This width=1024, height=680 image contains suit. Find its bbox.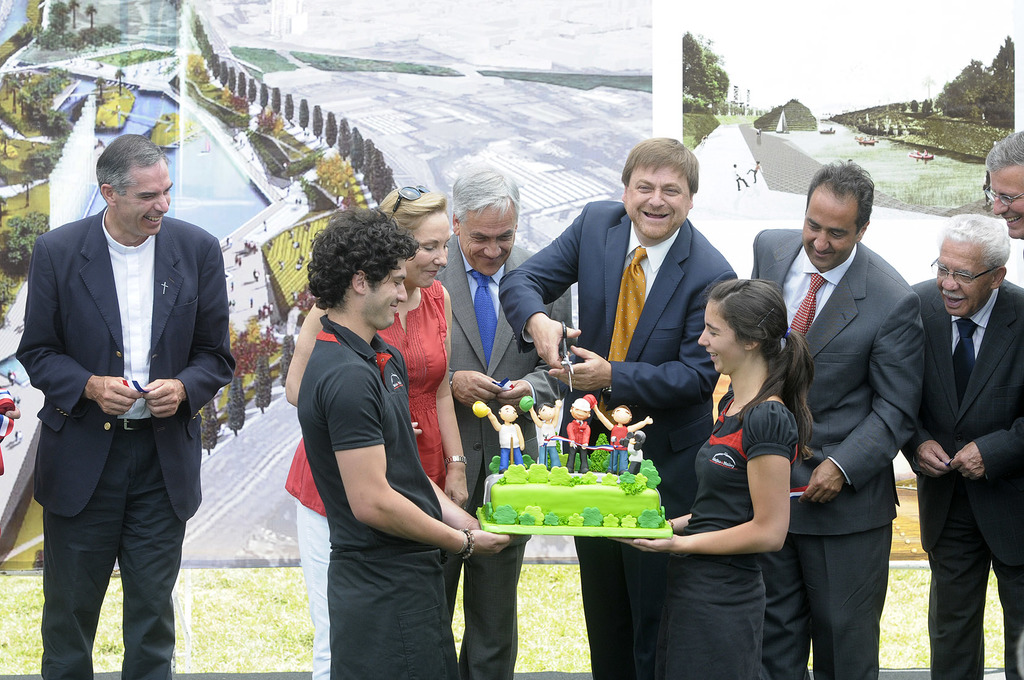
908 203 1016 673.
